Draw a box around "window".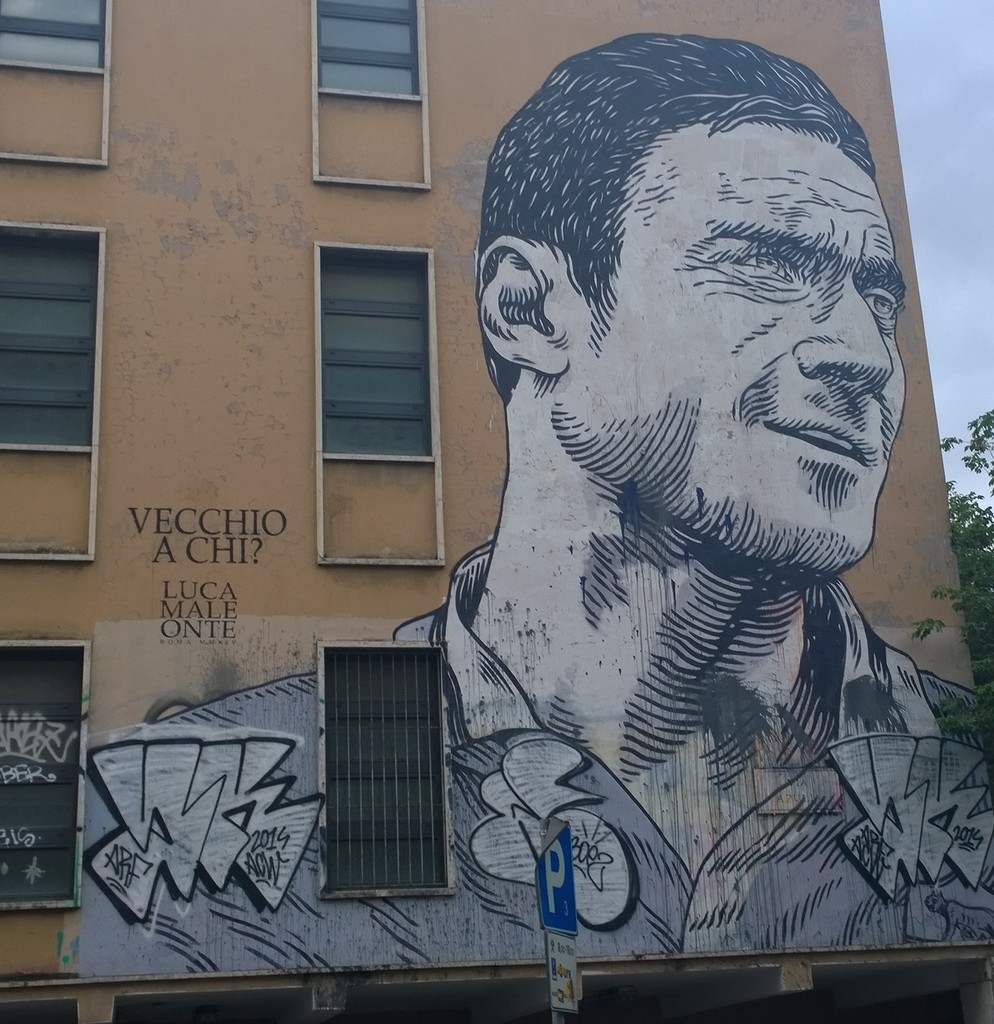
<box>0,636,84,917</box>.
